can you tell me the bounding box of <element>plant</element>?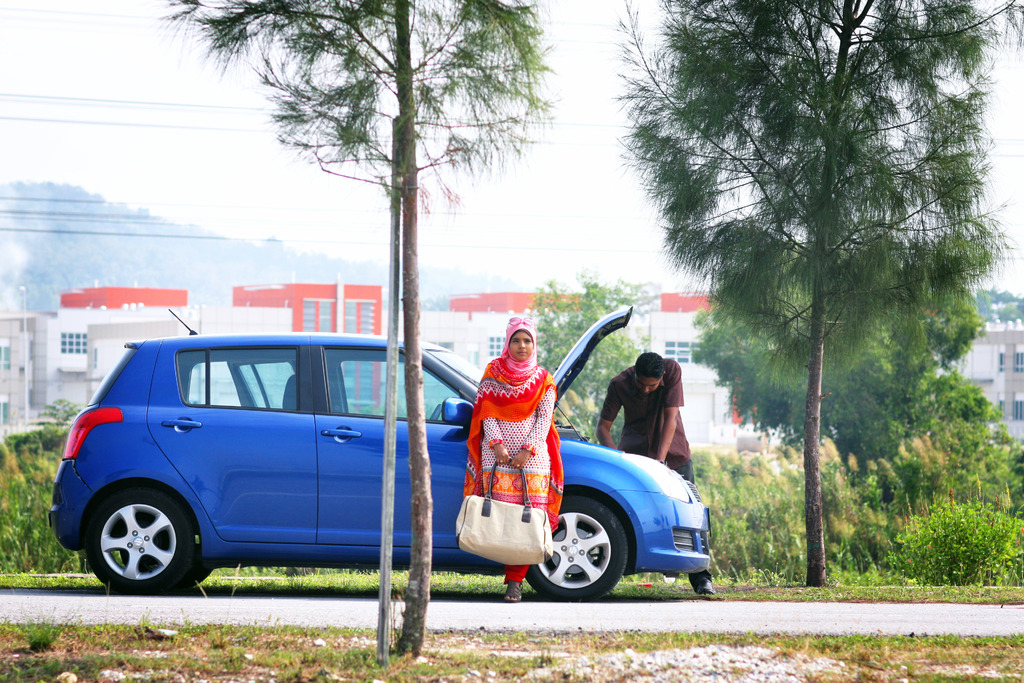
Rect(19, 614, 65, 653).
